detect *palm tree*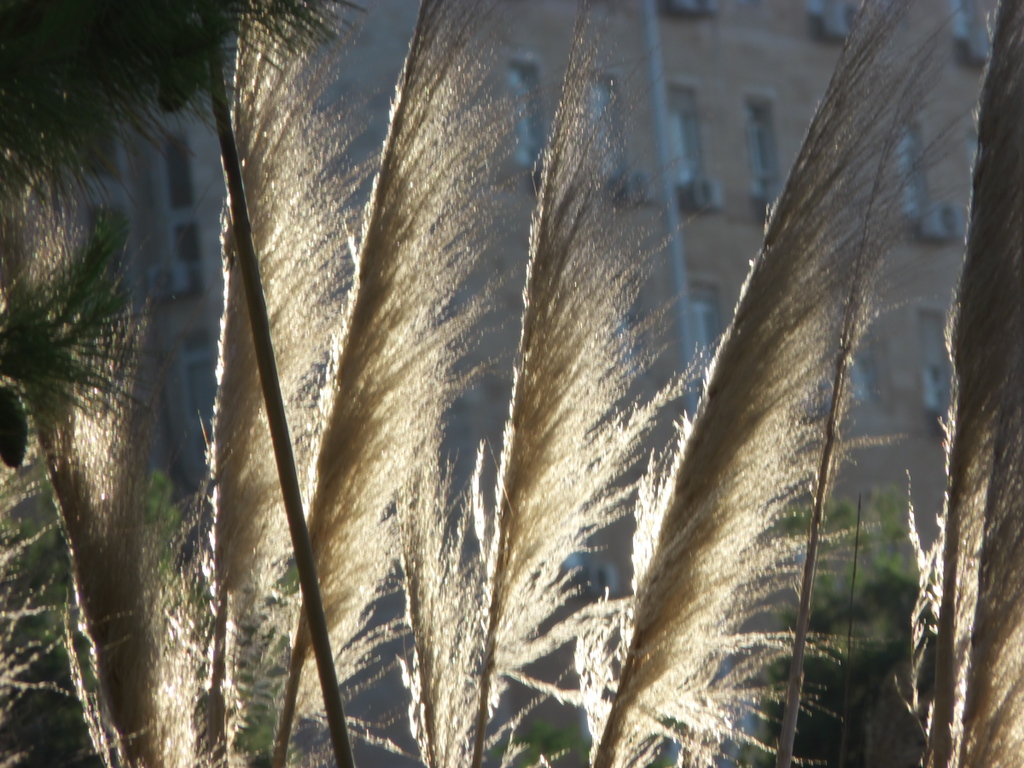
detection(8, 0, 356, 767)
